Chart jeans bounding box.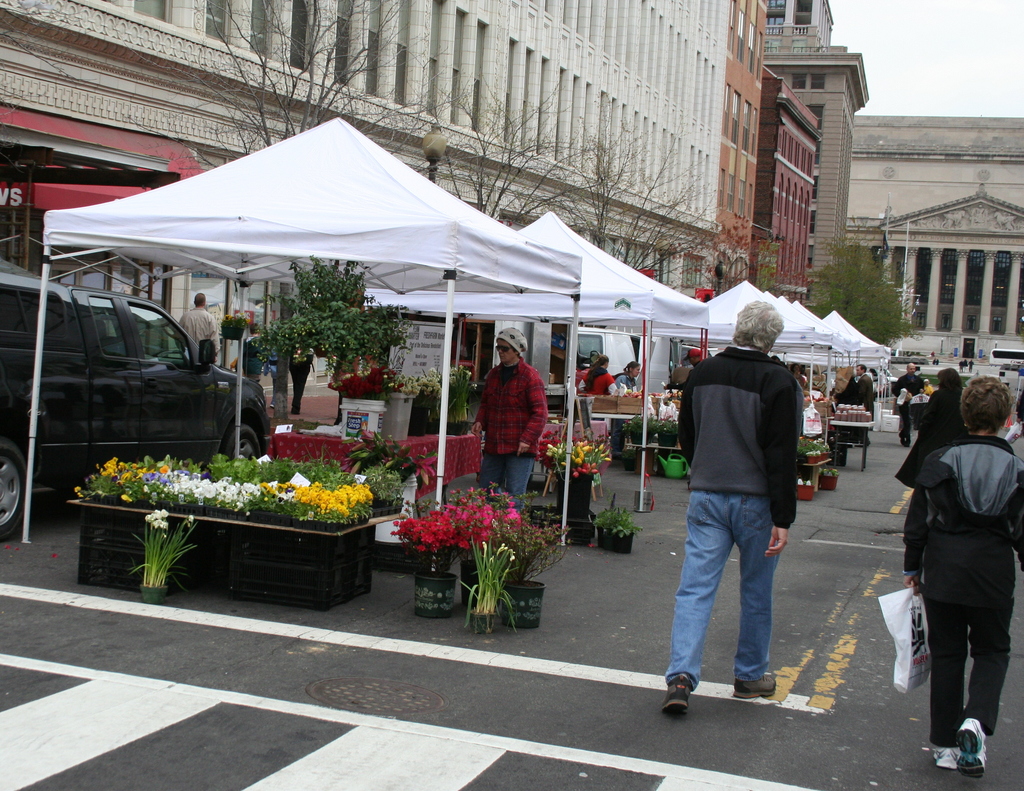
Charted: x1=268, y1=377, x2=277, y2=402.
